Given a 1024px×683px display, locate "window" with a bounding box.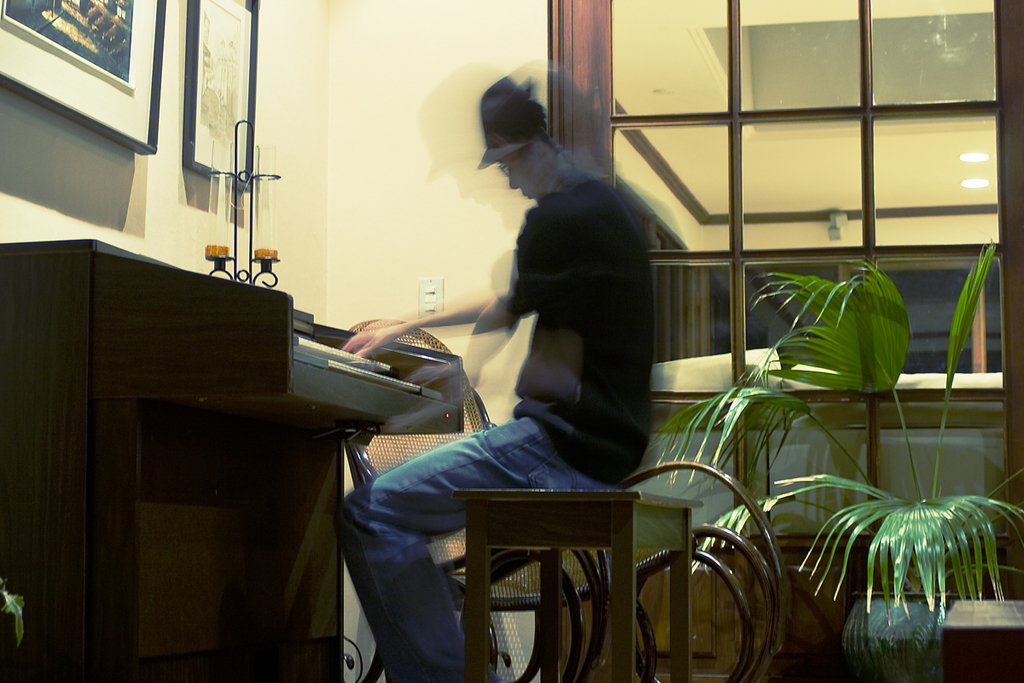
Located: rect(560, 0, 1023, 544).
